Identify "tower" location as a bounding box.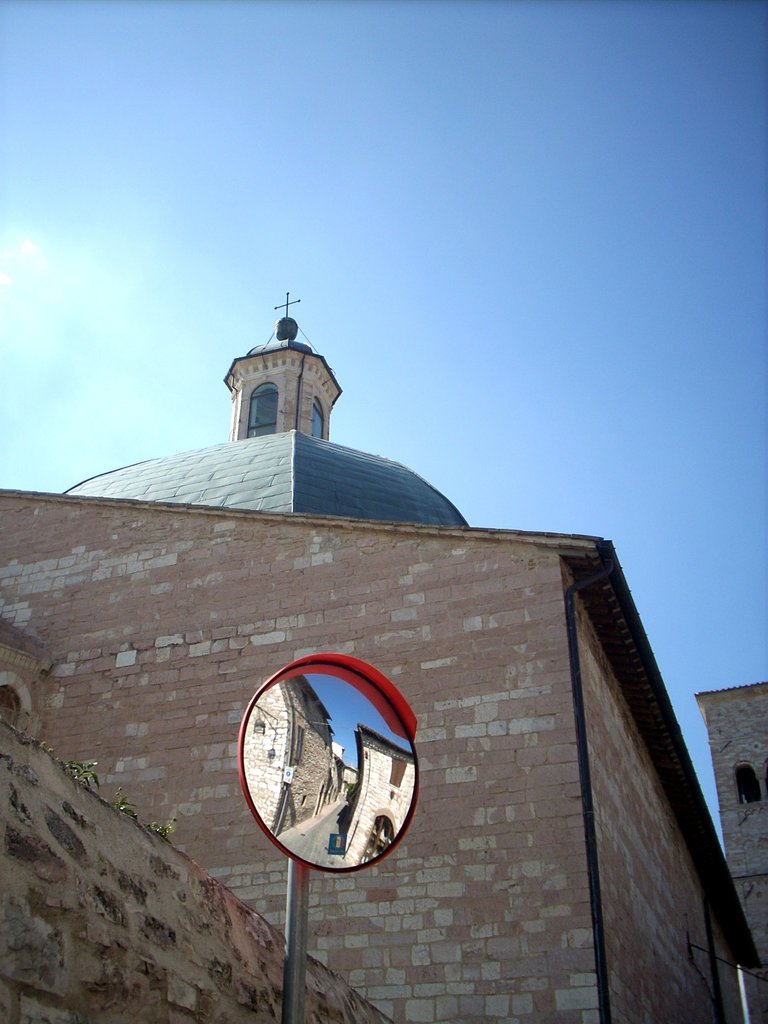
0 299 767 1023.
